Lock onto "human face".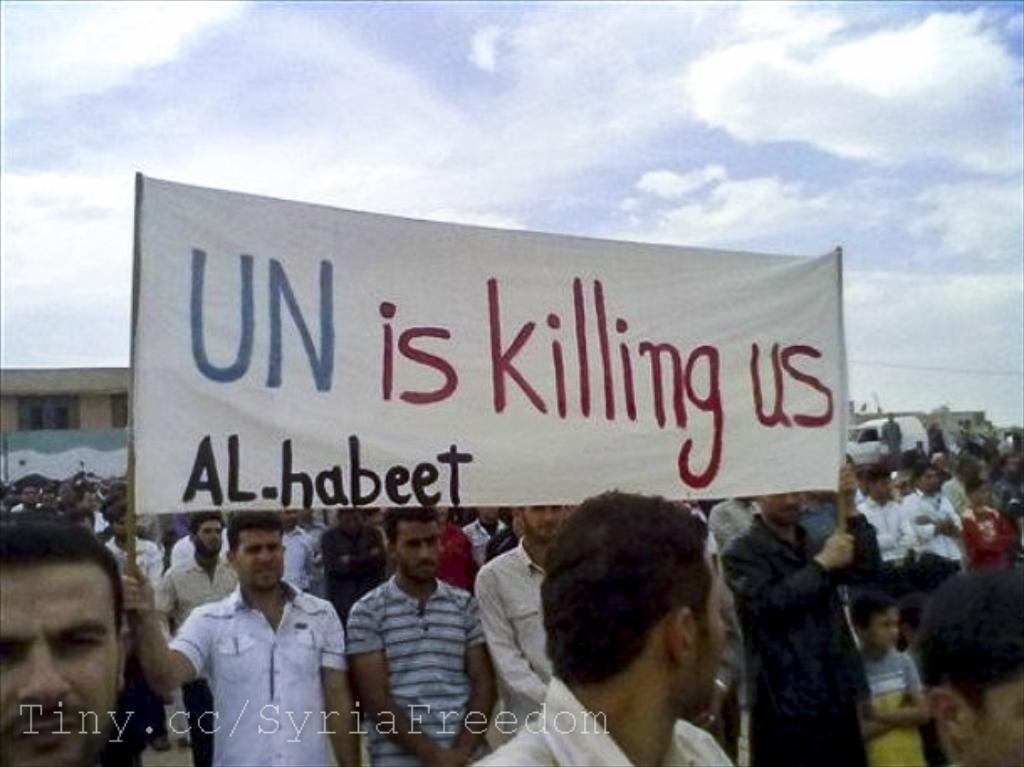
Locked: <bbox>235, 527, 282, 591</bbox>.
